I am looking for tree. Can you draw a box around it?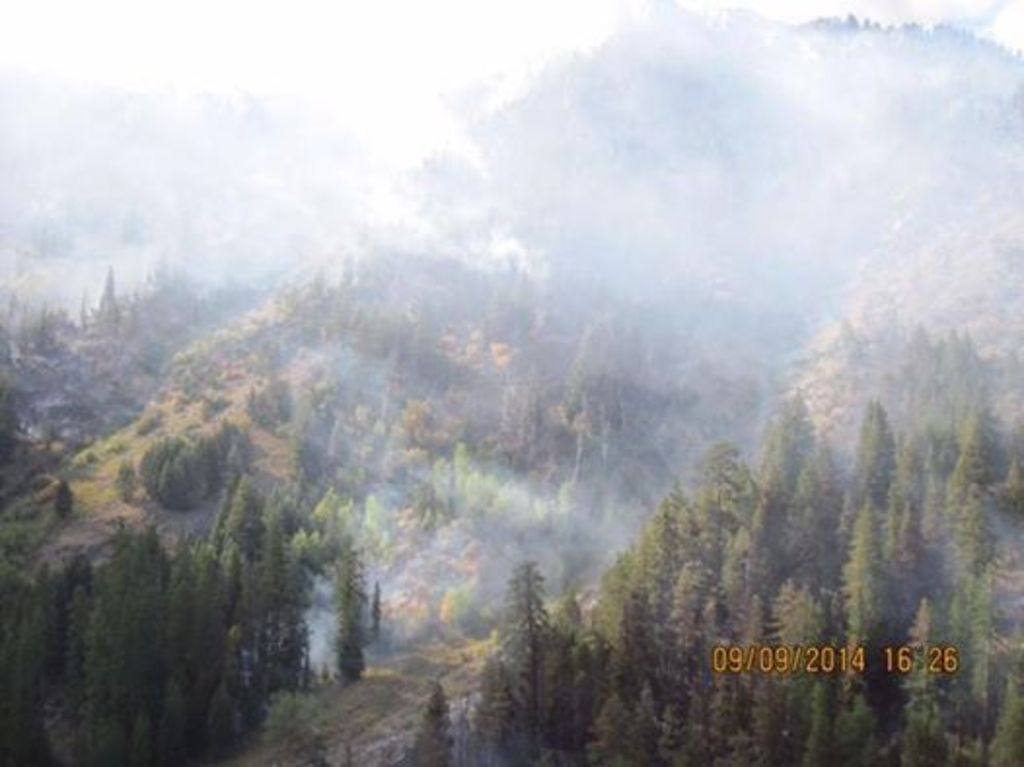
Sure, the bounding box is detection(292, 391, 364, 496).
